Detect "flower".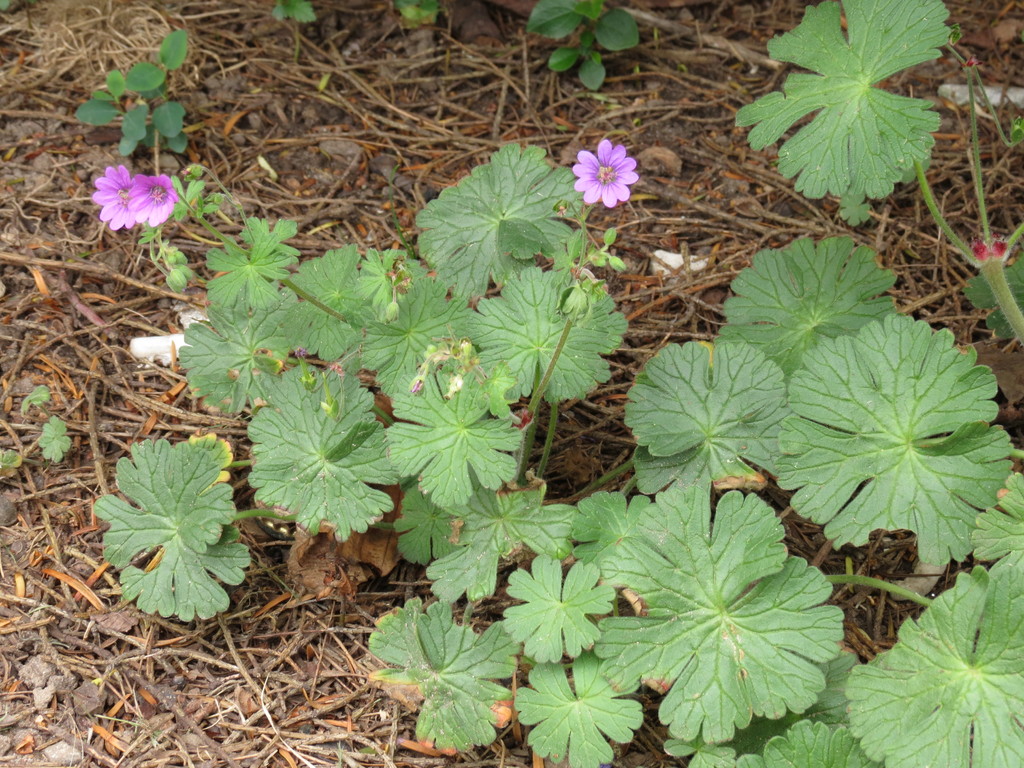
Detected at BBox(123, 172, 178, 222).
